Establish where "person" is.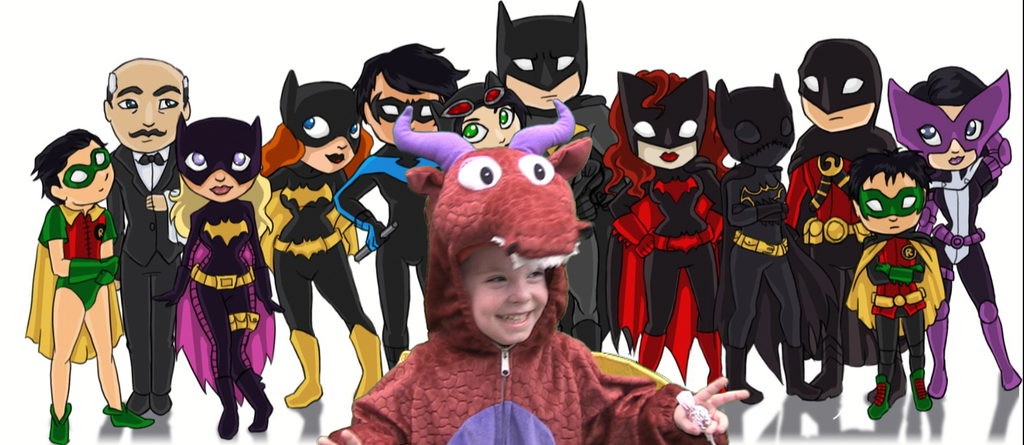
Established at (171, 131, 252, 421).
